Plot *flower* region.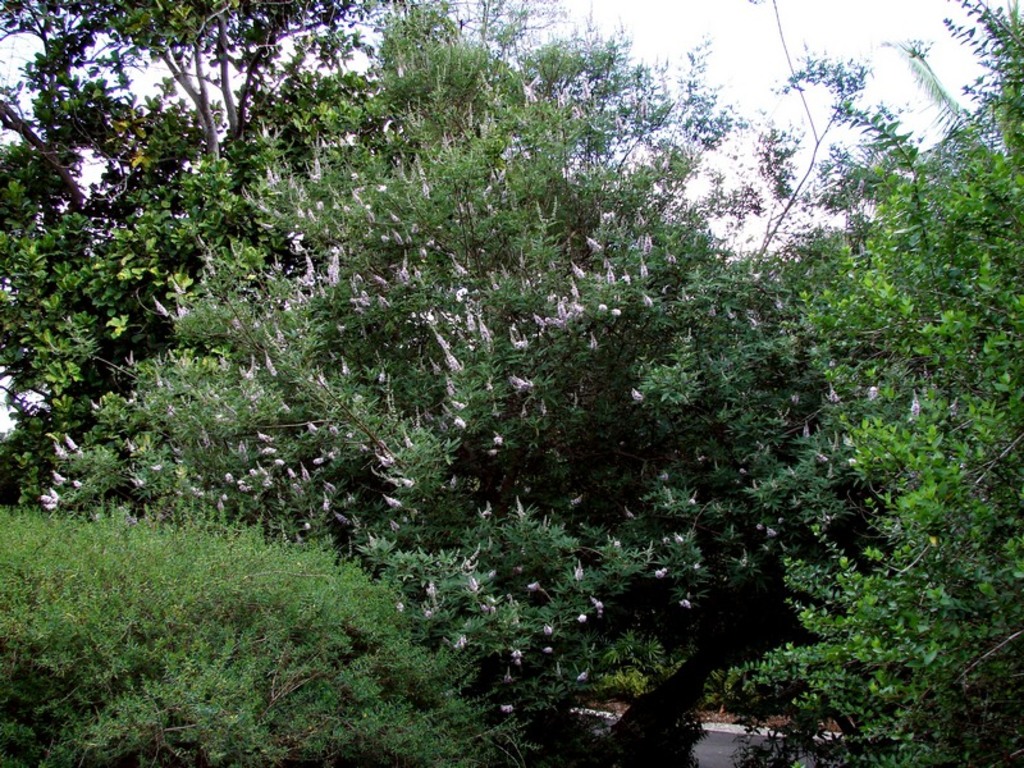
Plotted at 541:616:549:636.
